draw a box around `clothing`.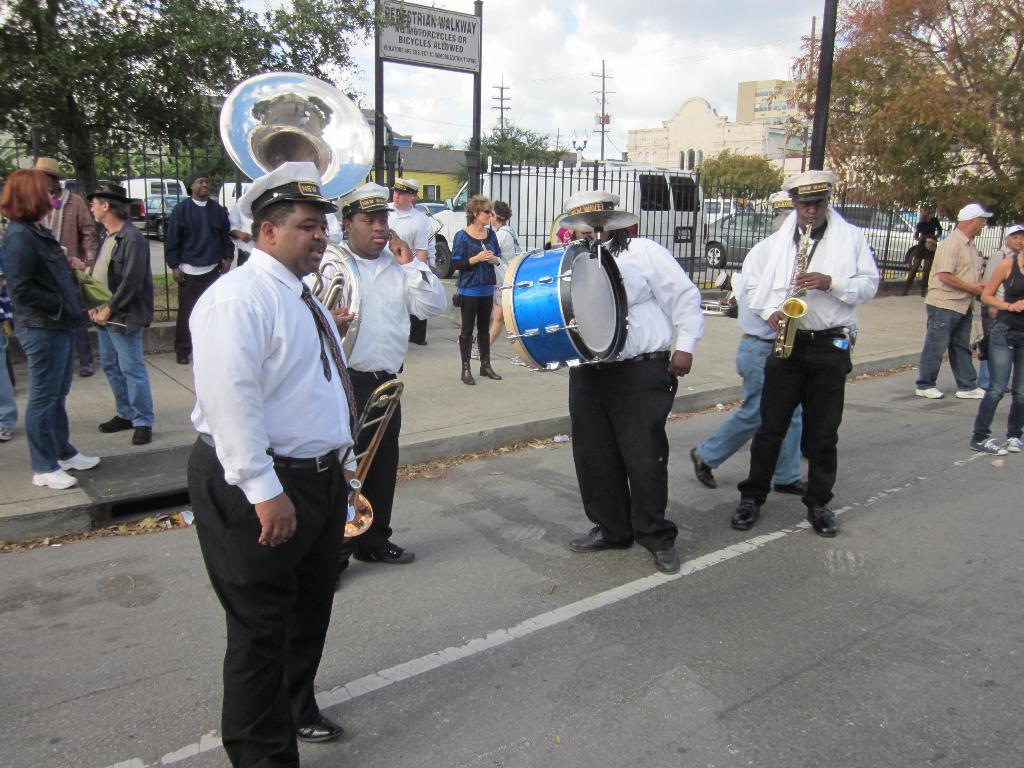
bbox=(387, 193, 447, 328).
